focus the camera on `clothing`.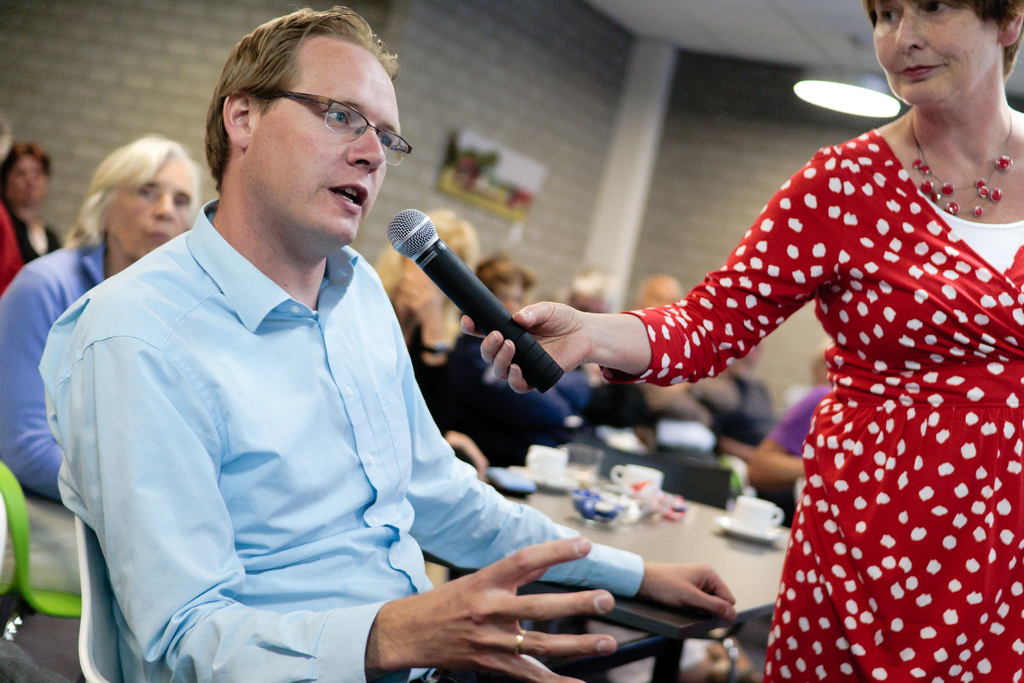
Focus region: crop(626, 129, 1023, 682).
